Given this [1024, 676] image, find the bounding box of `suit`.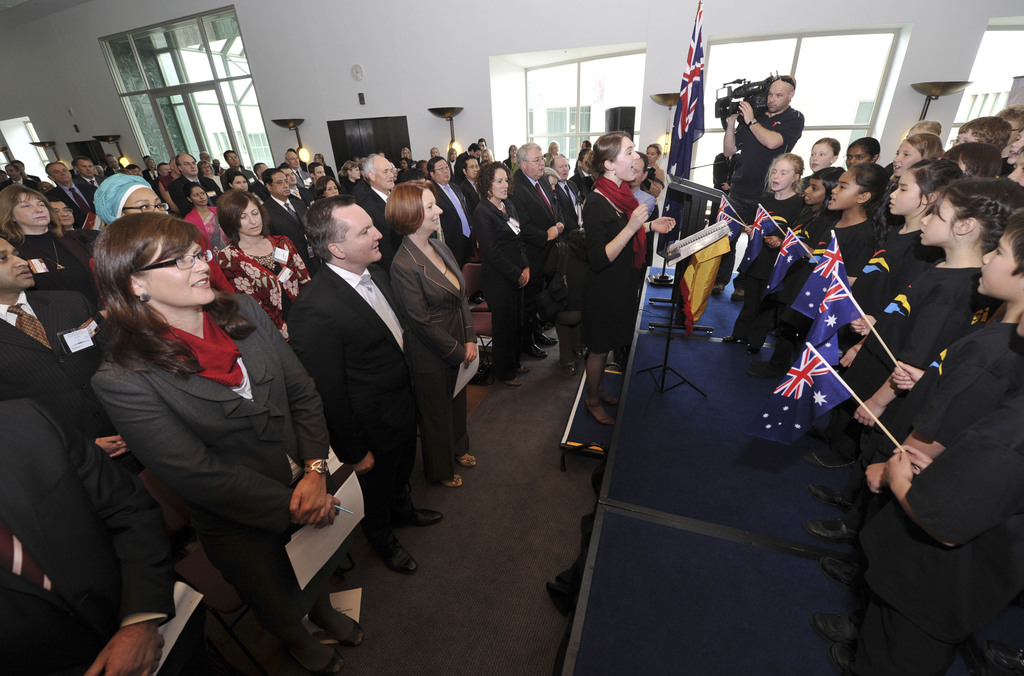
<region>556, 179, 584, 237</region>.
